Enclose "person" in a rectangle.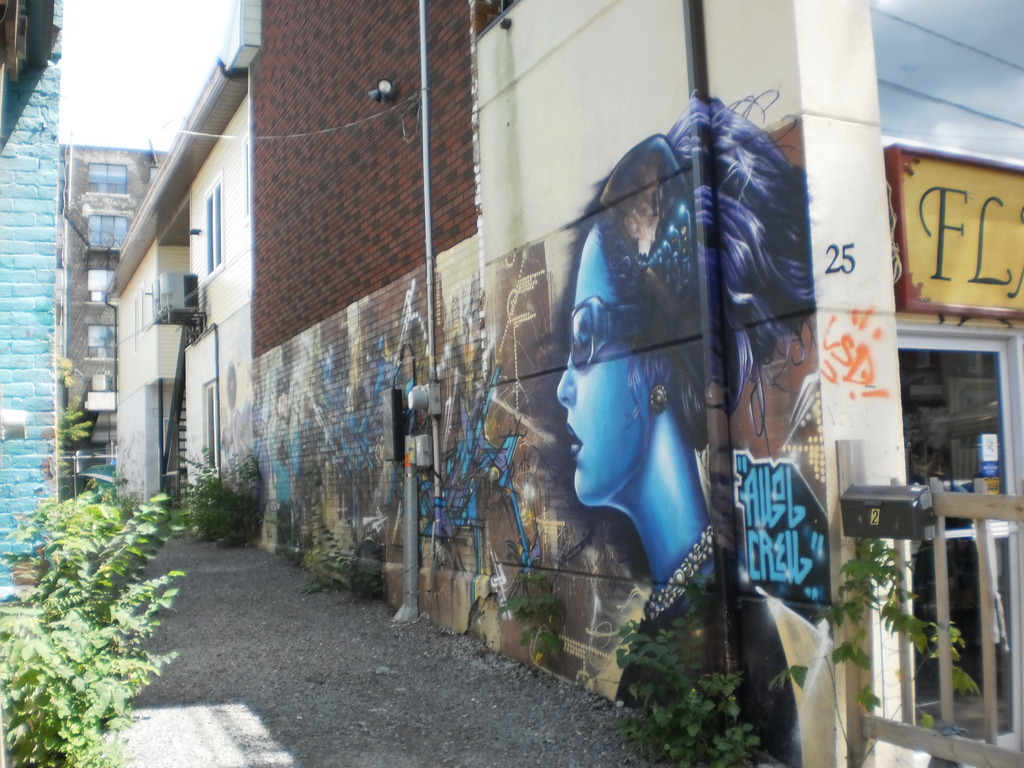
x1=553 y1=97 x2=812 y2=765.
